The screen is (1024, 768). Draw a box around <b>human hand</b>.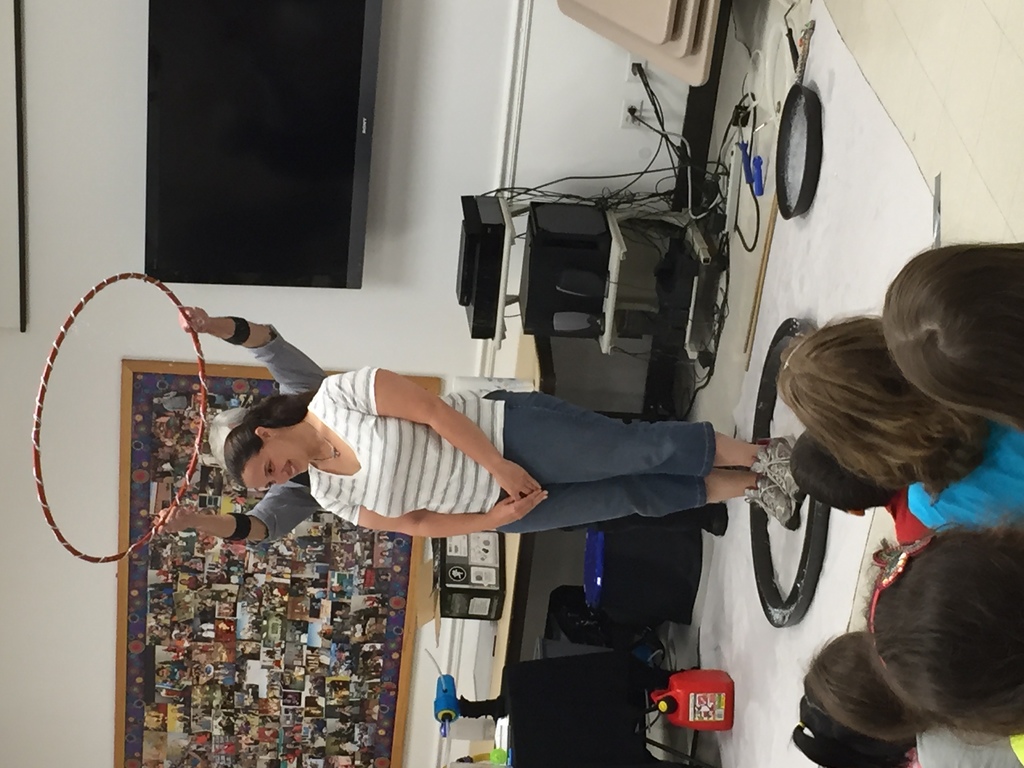
bbox(178, 303, 214, 336).
